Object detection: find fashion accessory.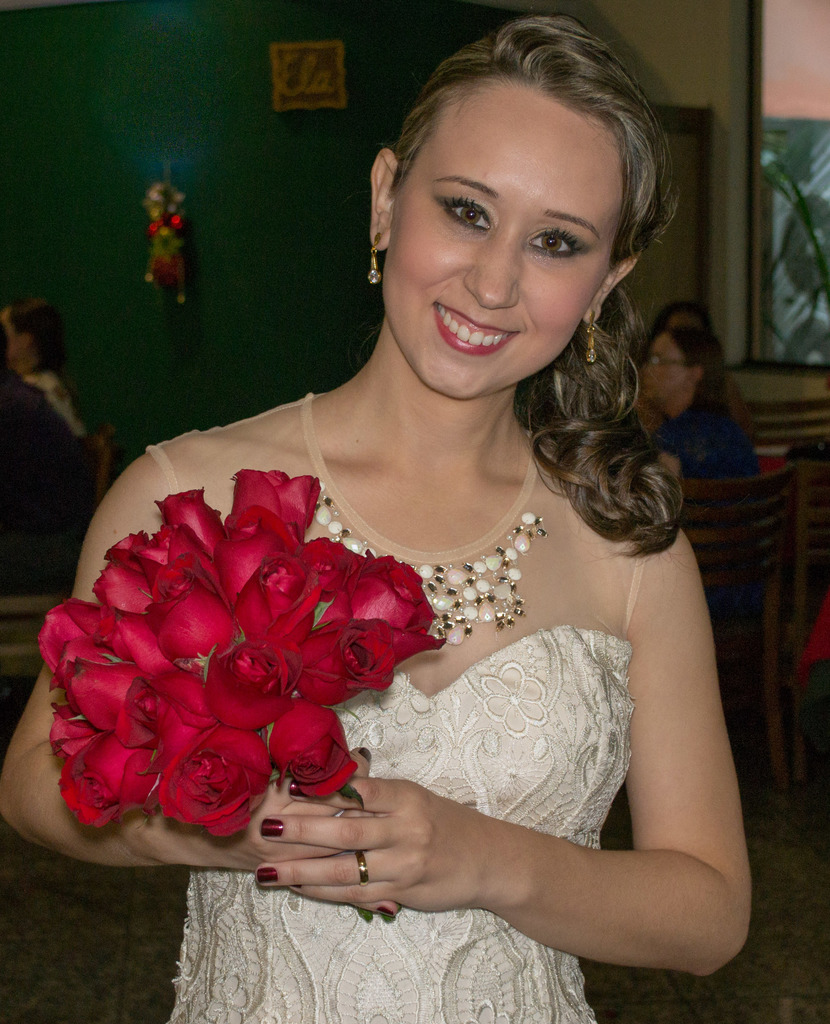
bbox(580, 303, 598, 368).
